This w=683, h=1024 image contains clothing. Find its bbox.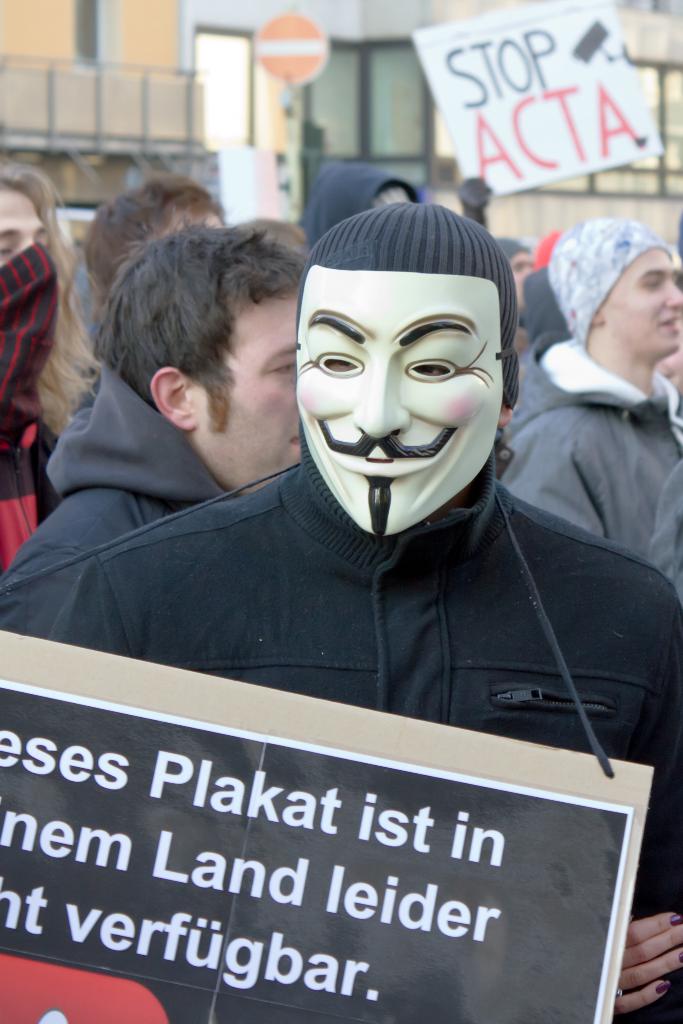
<bbox>77, 252, 633, 796</bbox>.
